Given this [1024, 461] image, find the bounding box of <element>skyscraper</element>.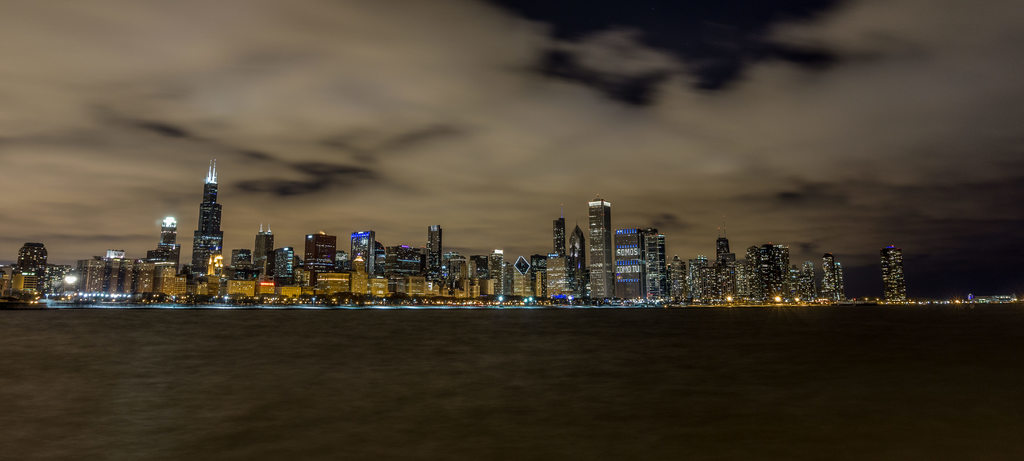
locate(489, 254, 499, 290).
